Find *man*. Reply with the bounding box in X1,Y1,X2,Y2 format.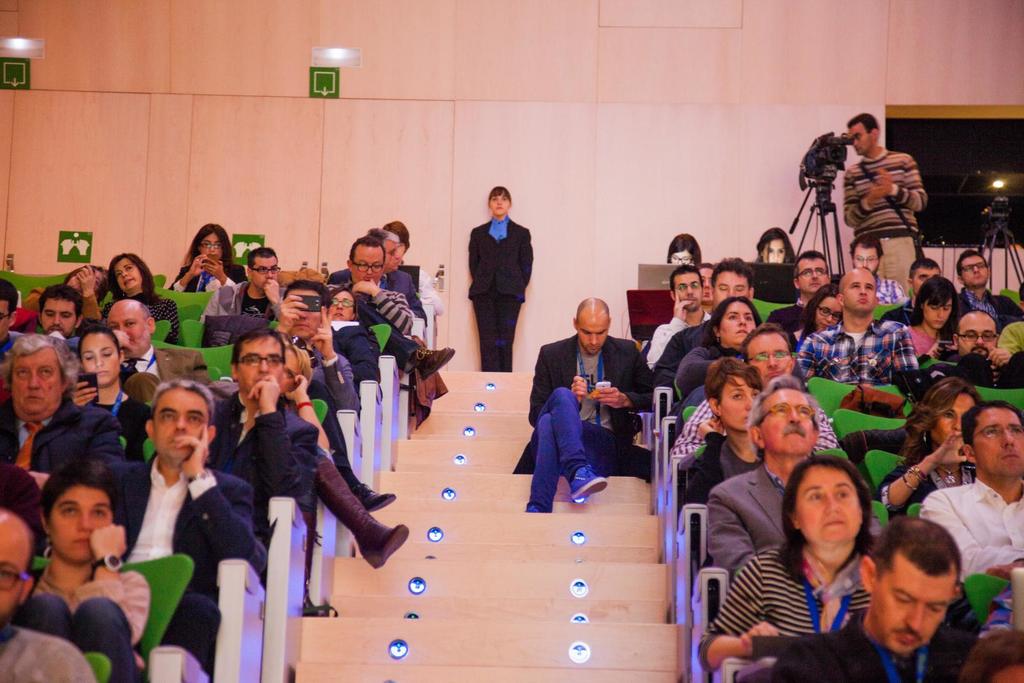
692,259,712,304.
